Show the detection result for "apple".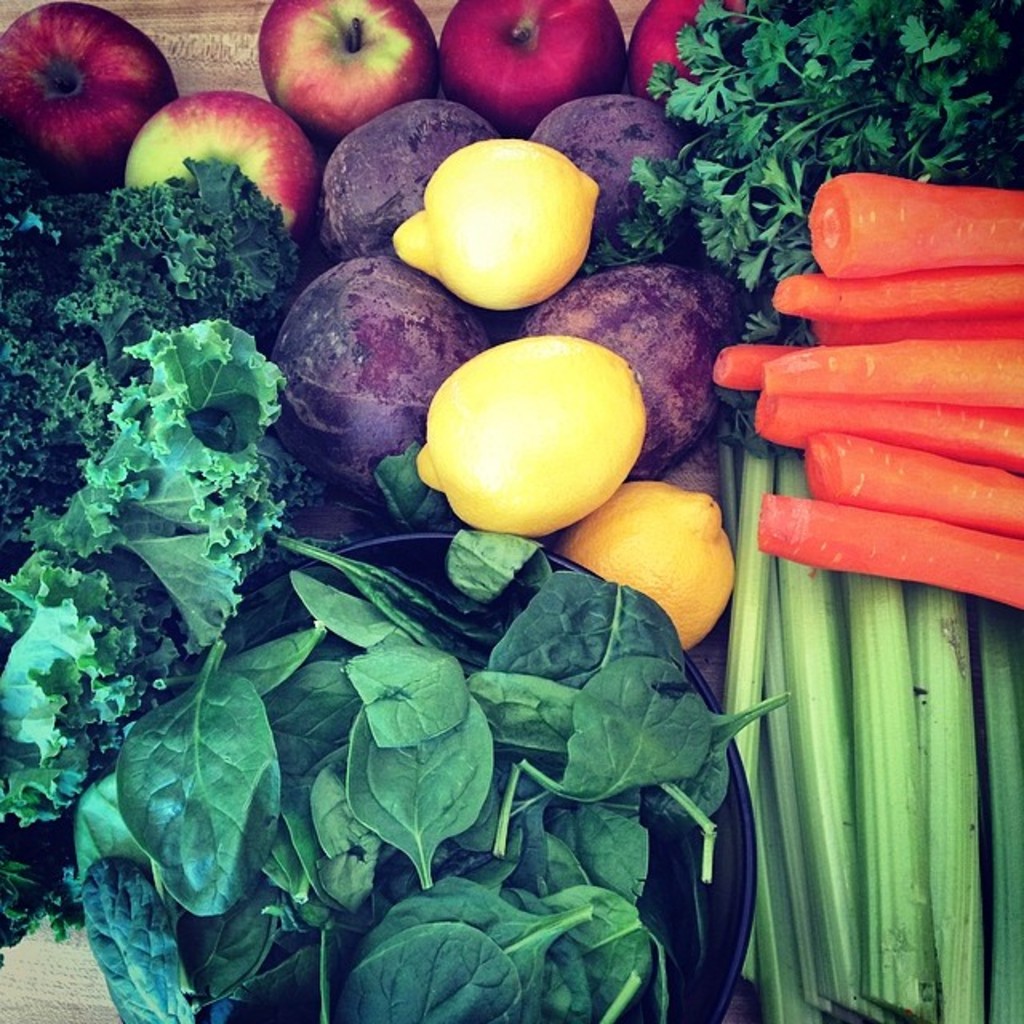
crop(438, 0, 626, 138).
